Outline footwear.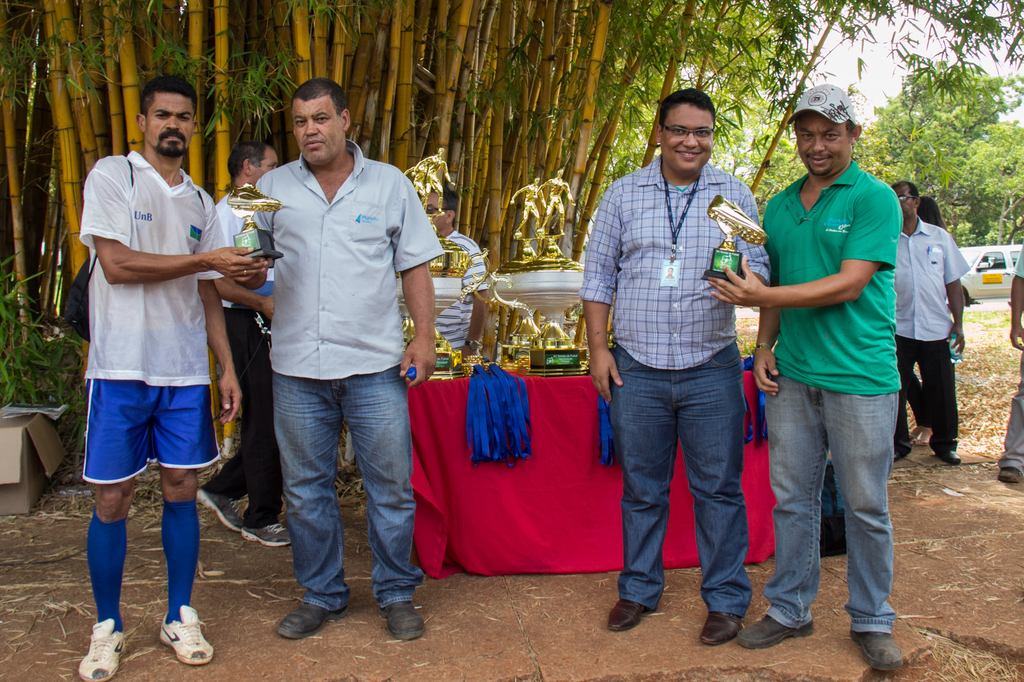
Outline: select_region(913, 436, 928, 444).
